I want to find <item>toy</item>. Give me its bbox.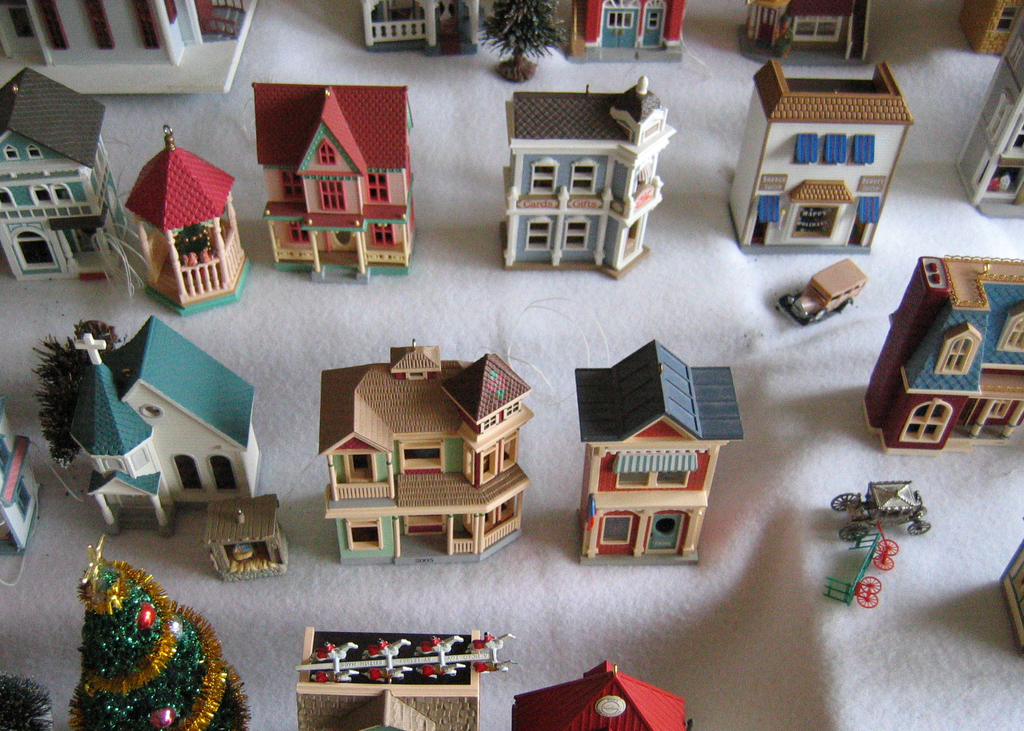
955:21:1023:219.
